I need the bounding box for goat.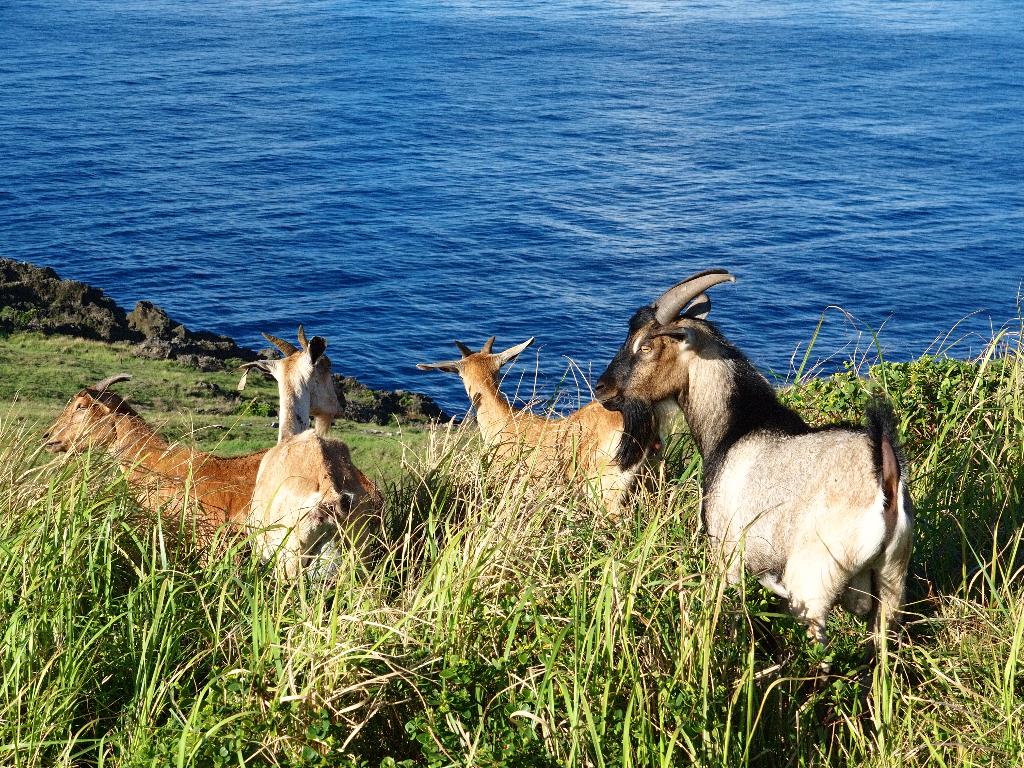
Here it is: 417, 330, 668, 535.
